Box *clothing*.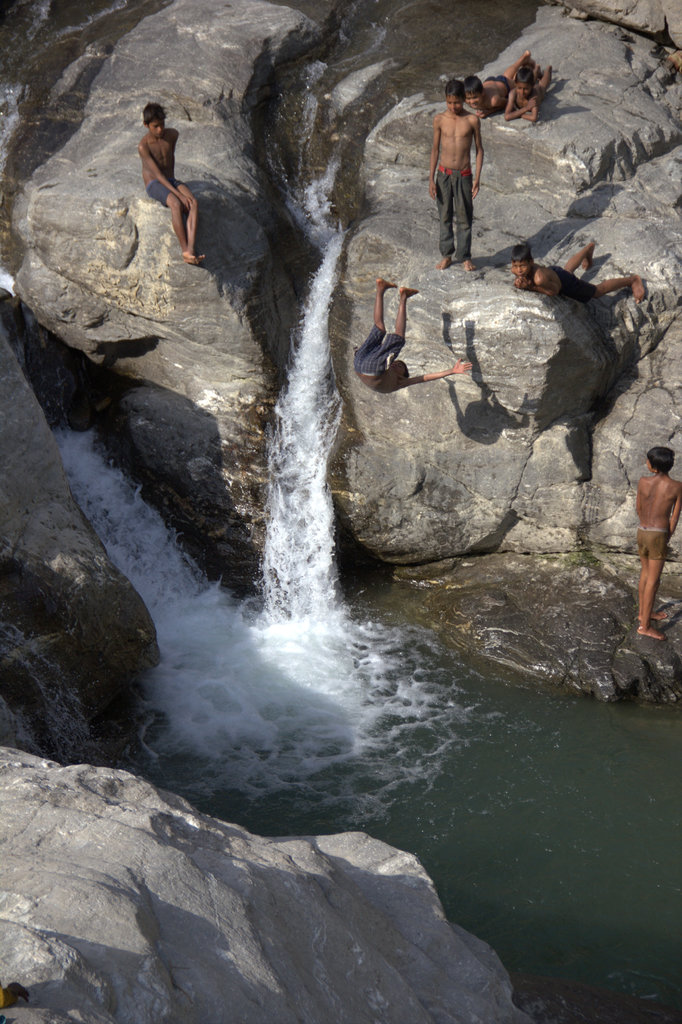
[x1=544, y1=263, x2=595, y2=305].
